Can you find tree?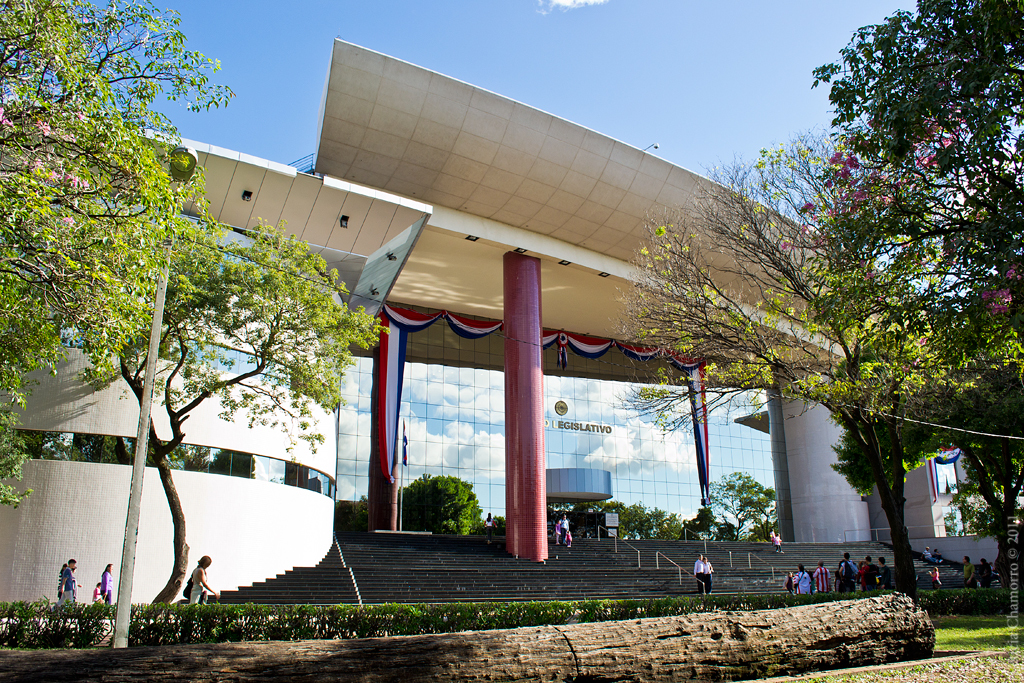
Yes, bounding box: (400,473,488,536).
